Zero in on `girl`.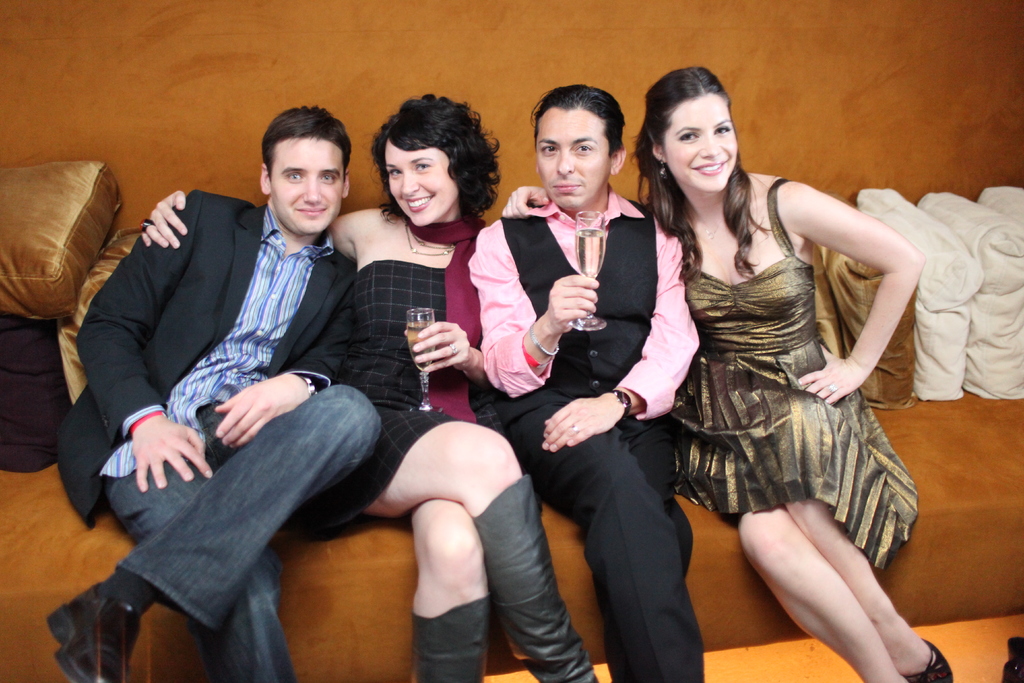
Zeroed in: {"left": 513, "top": 63, "right": 925, "bottom": 682}.
